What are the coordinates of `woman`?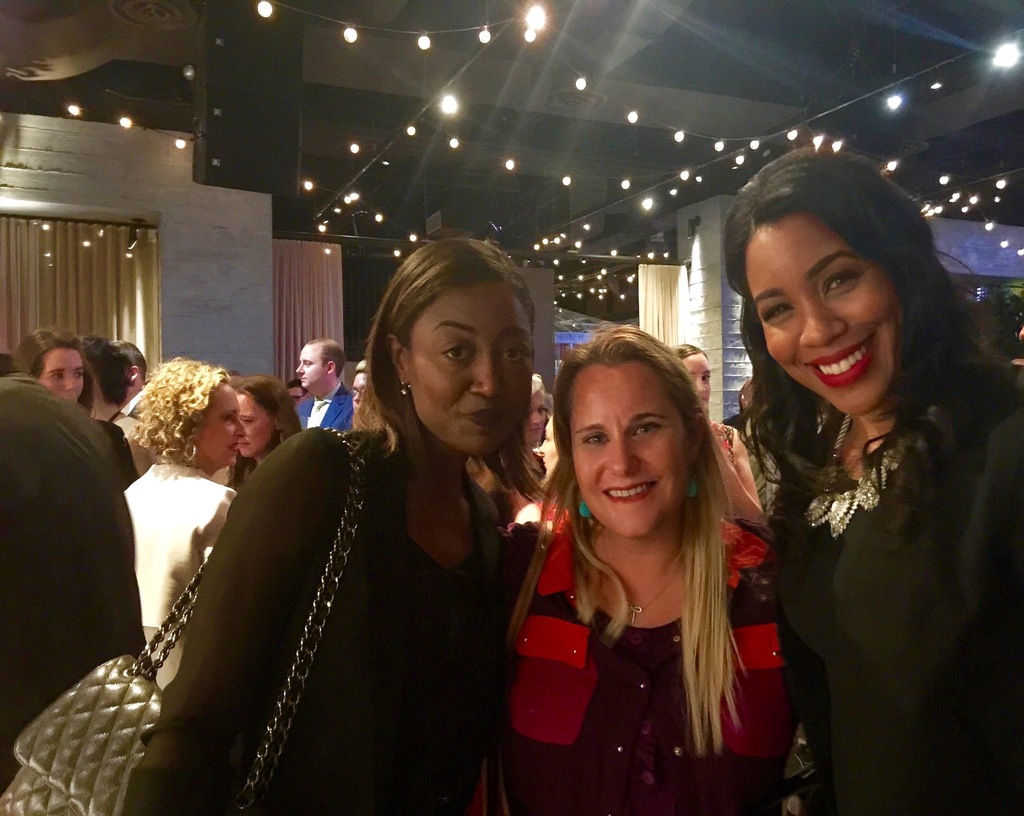
rect(271, 253, 527, 815).
